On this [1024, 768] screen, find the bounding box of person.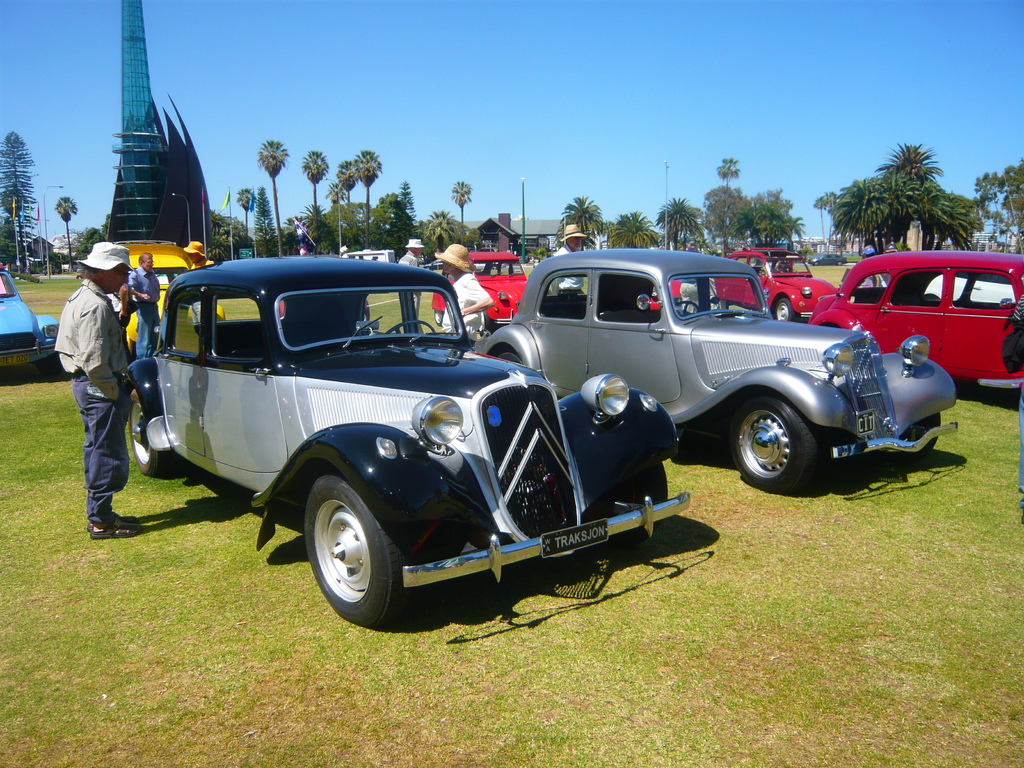
Bounding box: [x1=861, y1=242, x2=884, y2=287].
